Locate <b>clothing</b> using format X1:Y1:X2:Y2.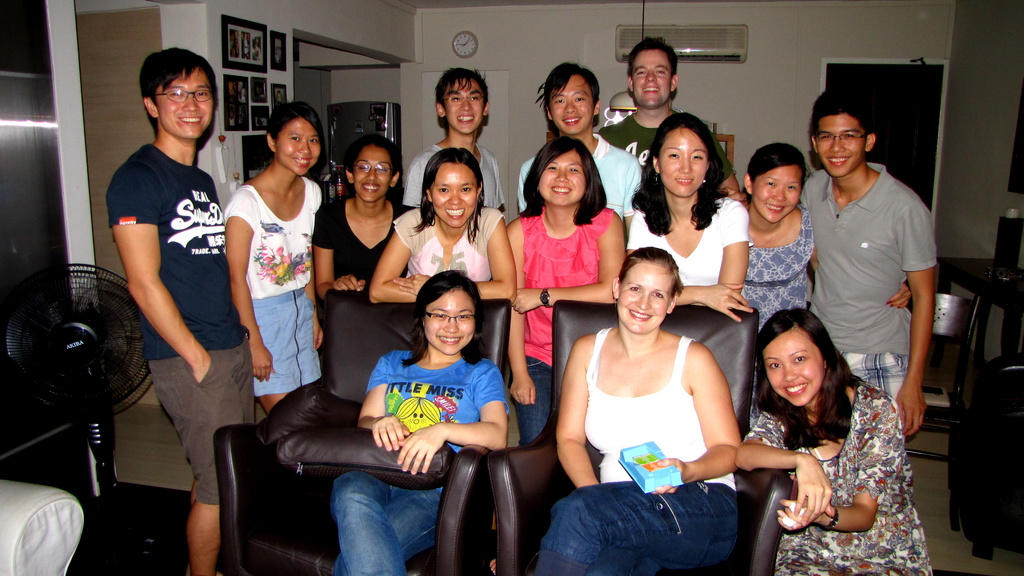
141:334:248:499.
